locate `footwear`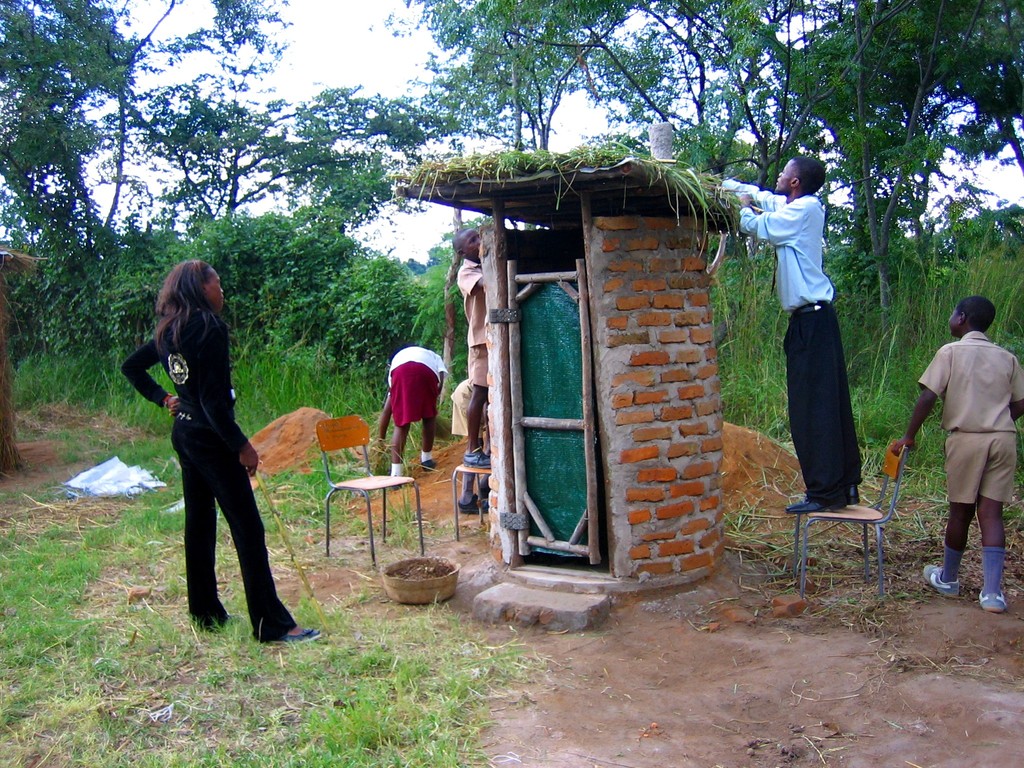
<bbox>456, 495, 479, 511</bbox>
